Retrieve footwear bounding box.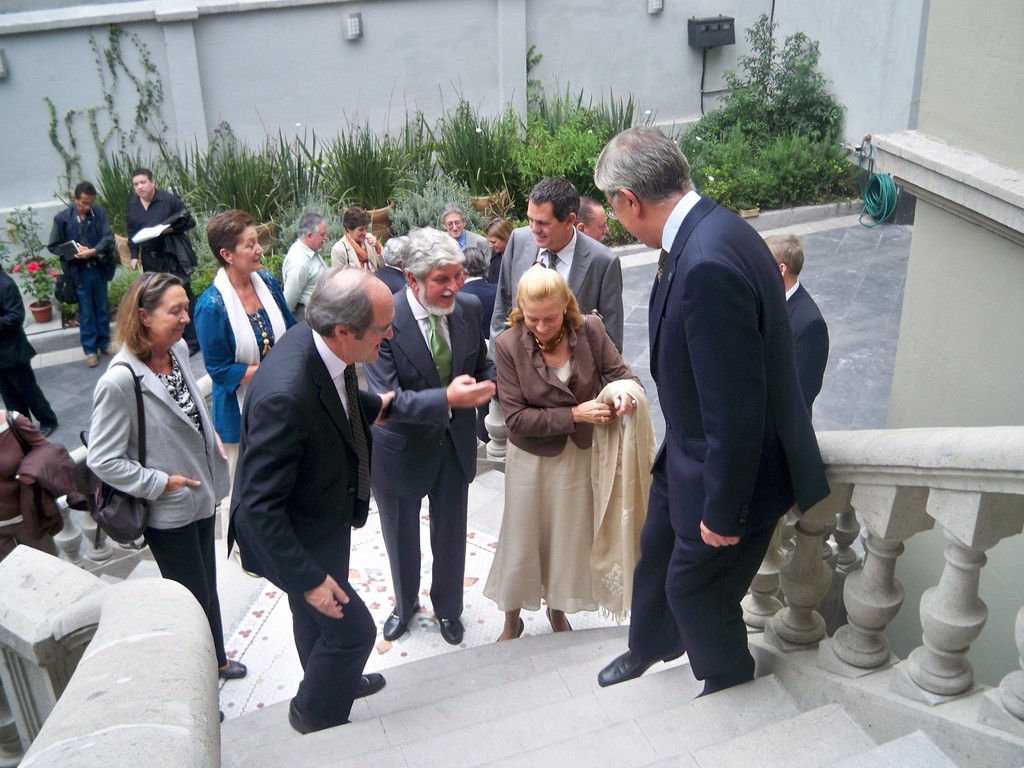
Bounding box: box=[219, 656, 244, 677].
